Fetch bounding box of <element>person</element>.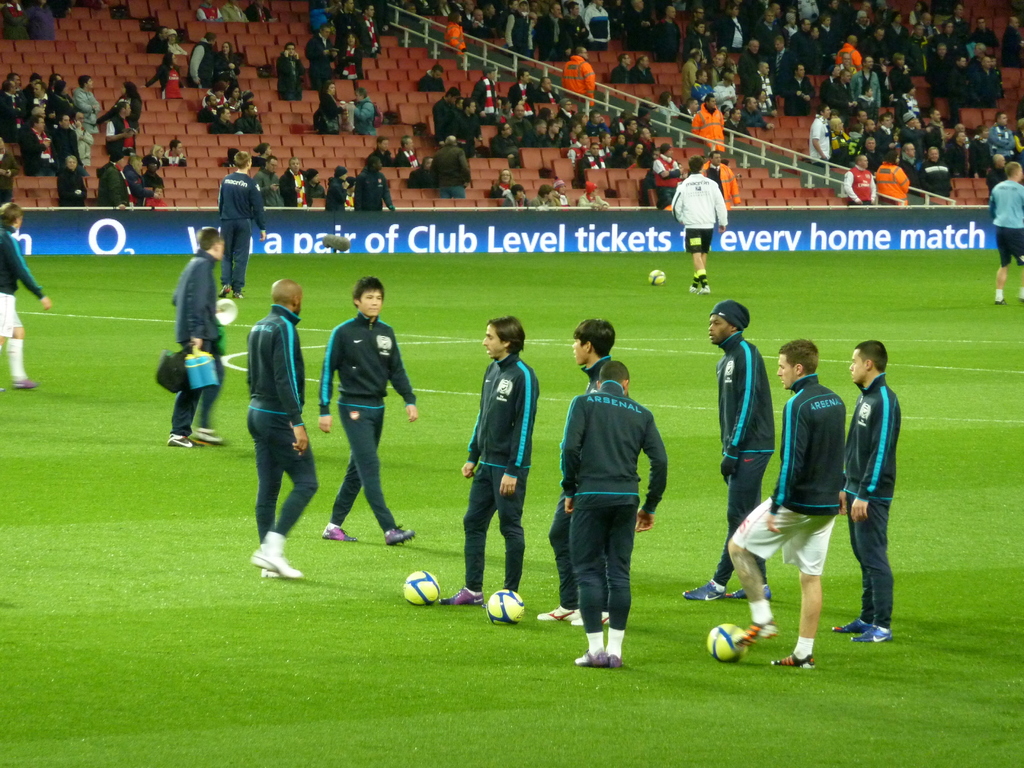
Bbox: BBox(170, 225, 236, 447).
